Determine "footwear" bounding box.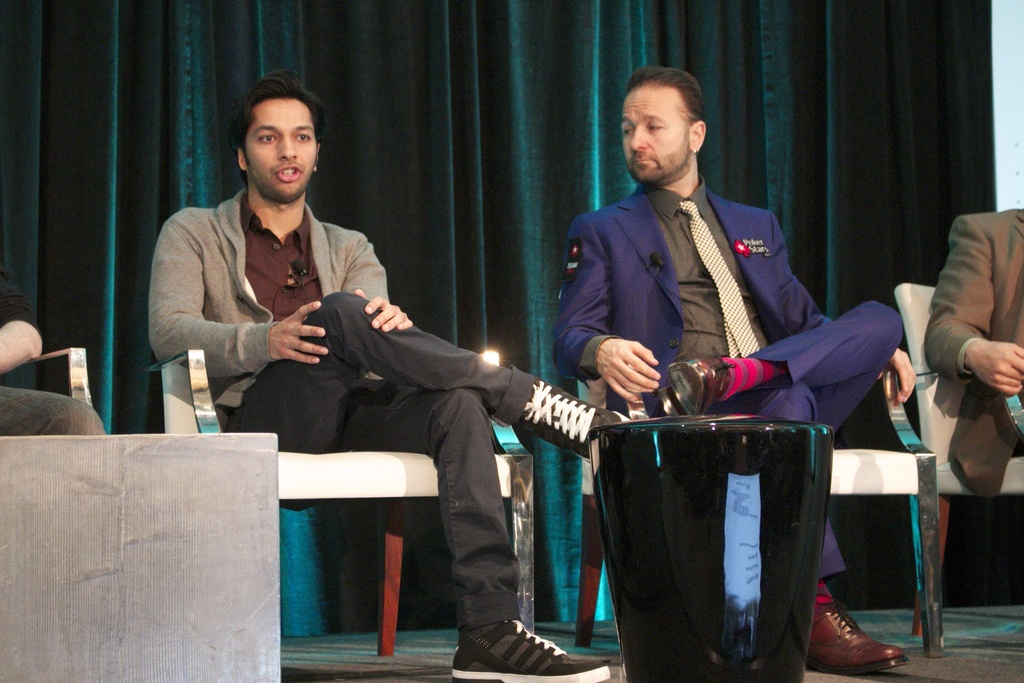
Determined: pyautogui.locateOnScreen(450, 623, 612, 682).
